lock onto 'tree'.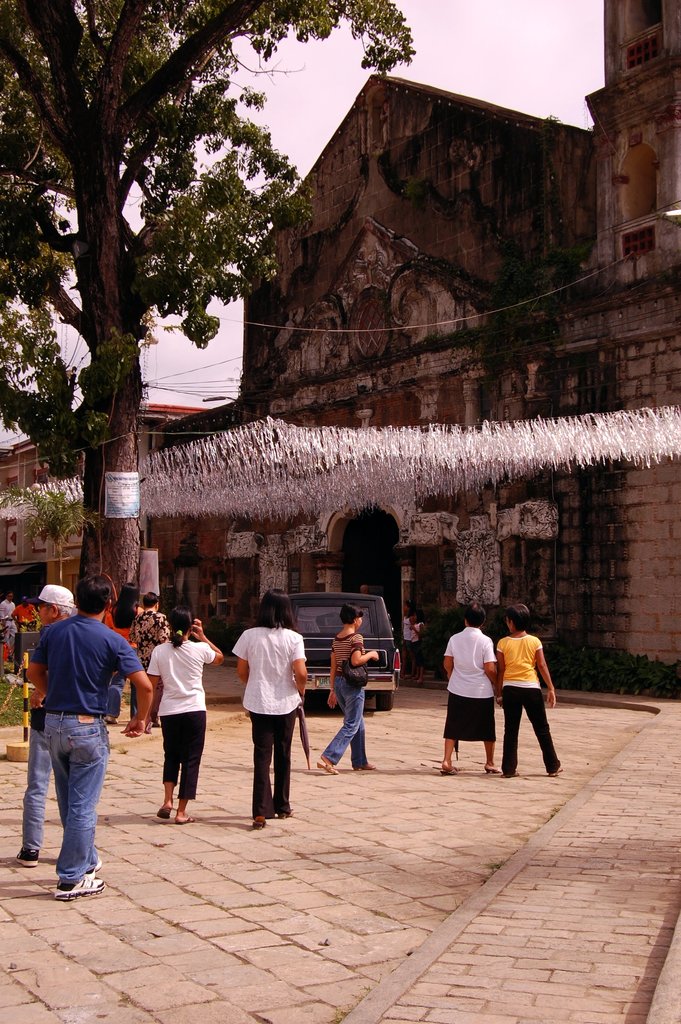
Locked: {"left": 0, "top": 0, "right": 418, "bottom": 623}.
